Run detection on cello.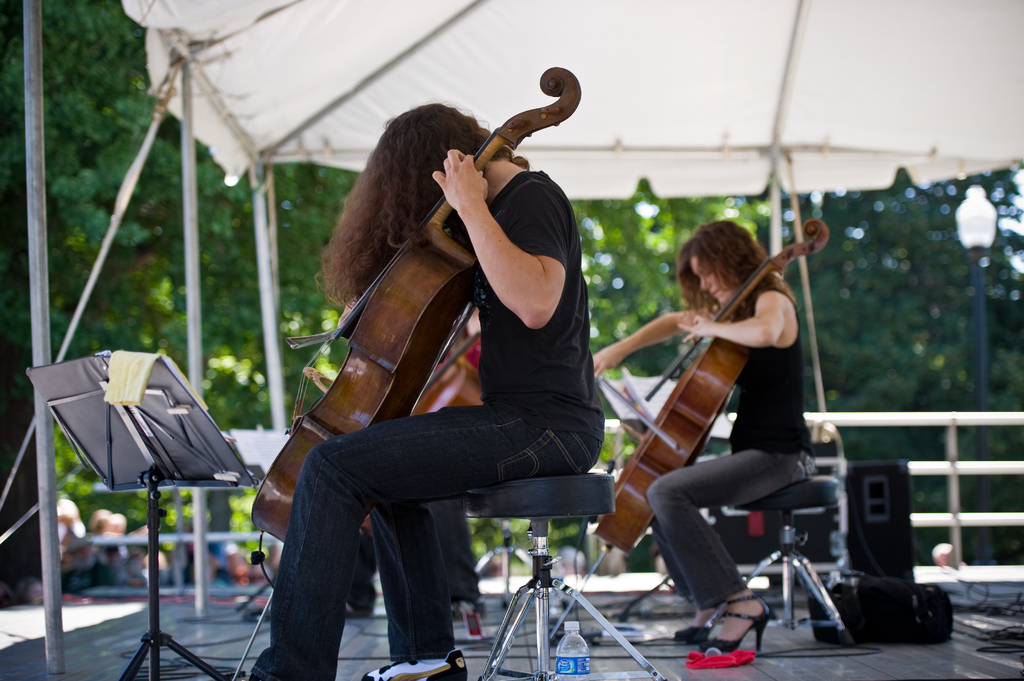
Result: box=[230, 70, 581, 680].
